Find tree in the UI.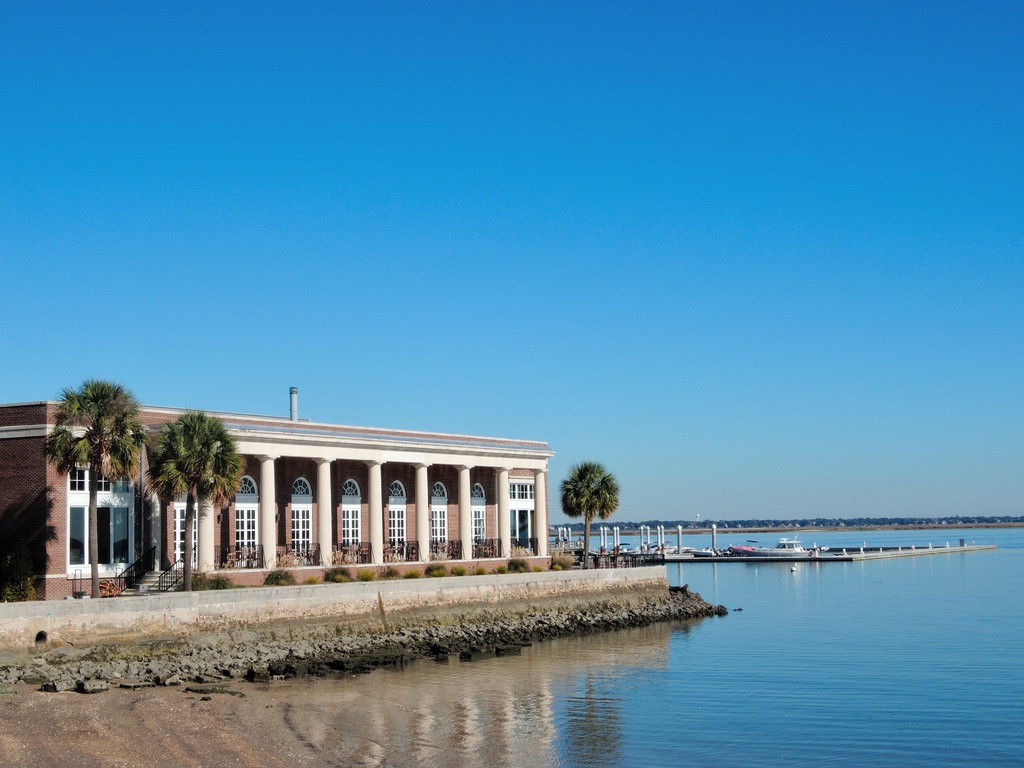
UI element at 149, 410, 247, 590.
